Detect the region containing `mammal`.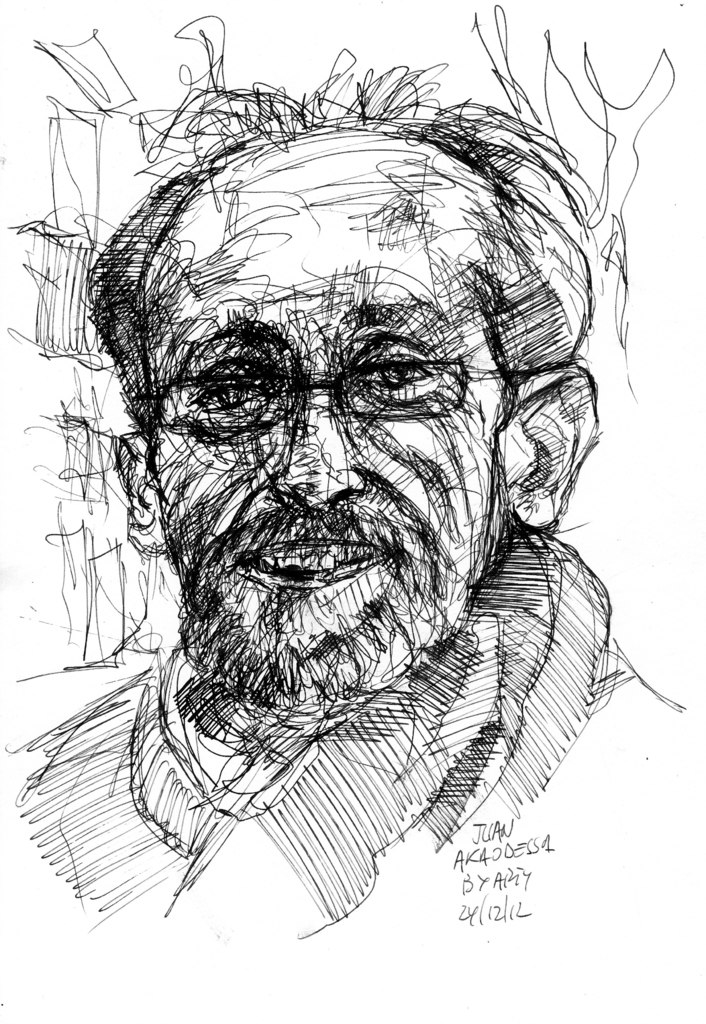
box=[2, 82, 646, 950].
